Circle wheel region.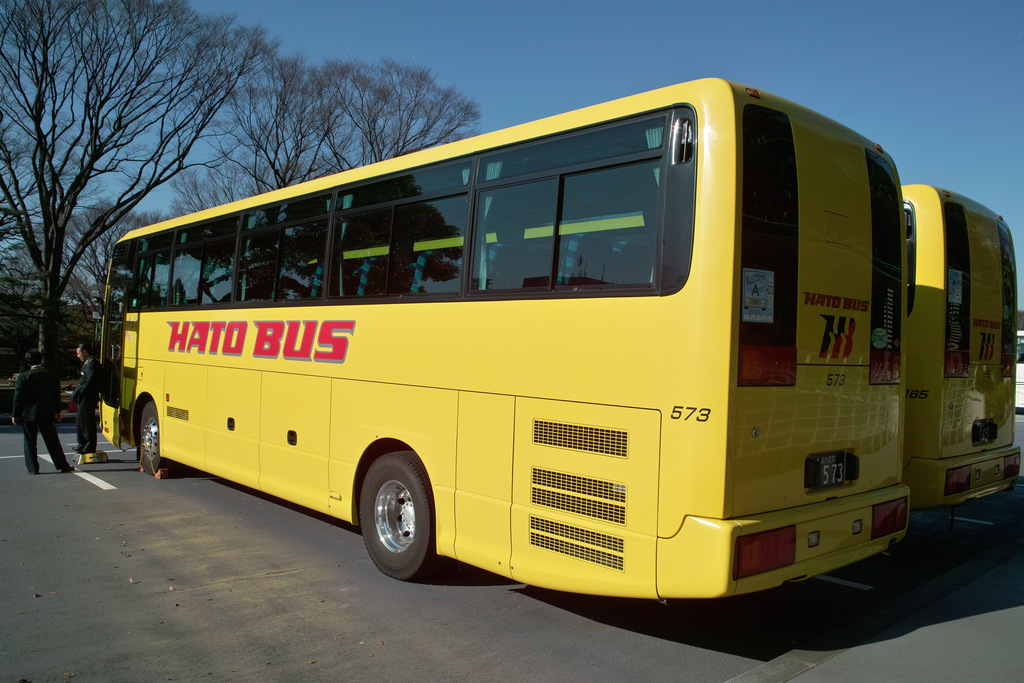
Region: rect(132, 401, 175, 475).
